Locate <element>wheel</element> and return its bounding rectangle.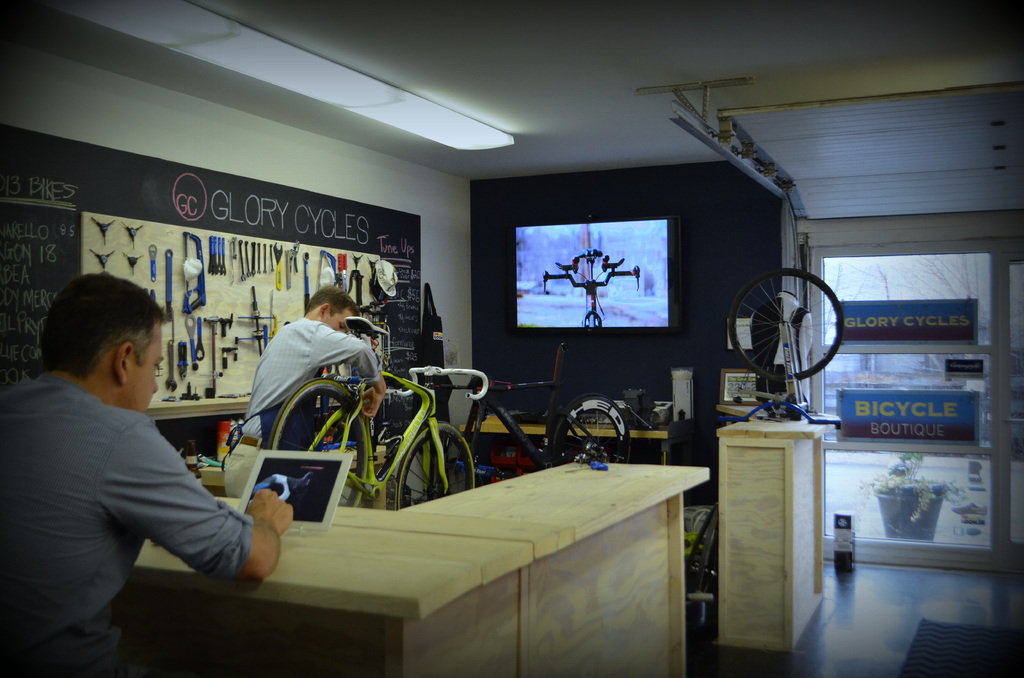
box(268, 380, 379, 512).
